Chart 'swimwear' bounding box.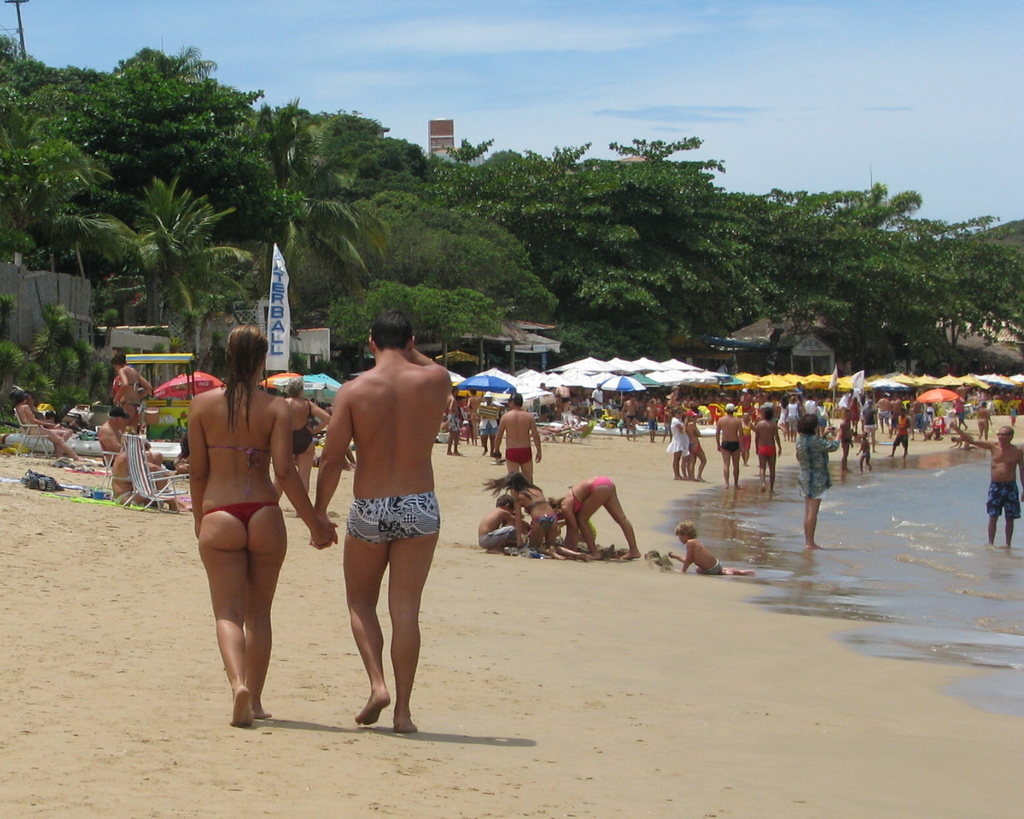
Charted: left=477, top=418, right=499, bottom=436.
